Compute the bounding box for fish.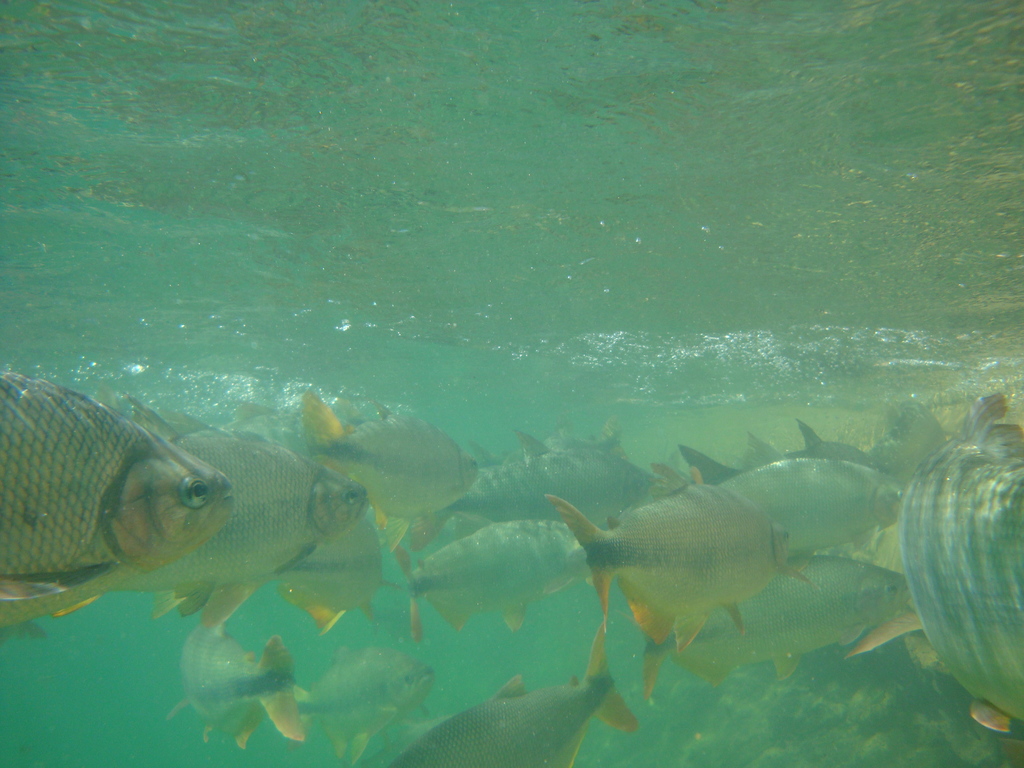
bbox(851, 395, 1023, 731).
